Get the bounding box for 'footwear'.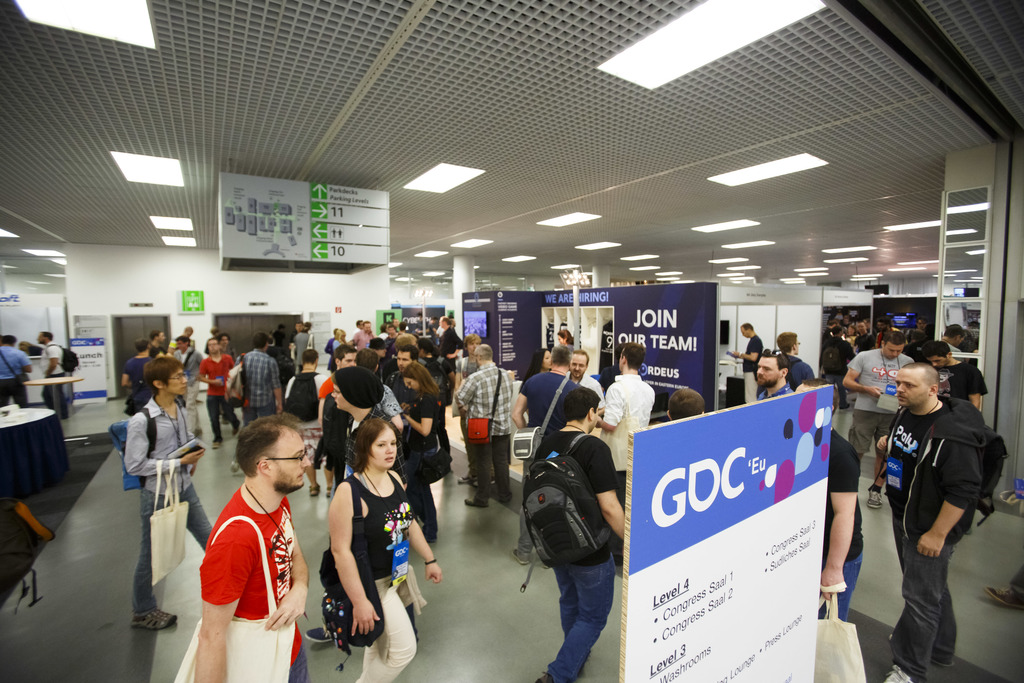
bbox=[300, 624, 338, 644].
